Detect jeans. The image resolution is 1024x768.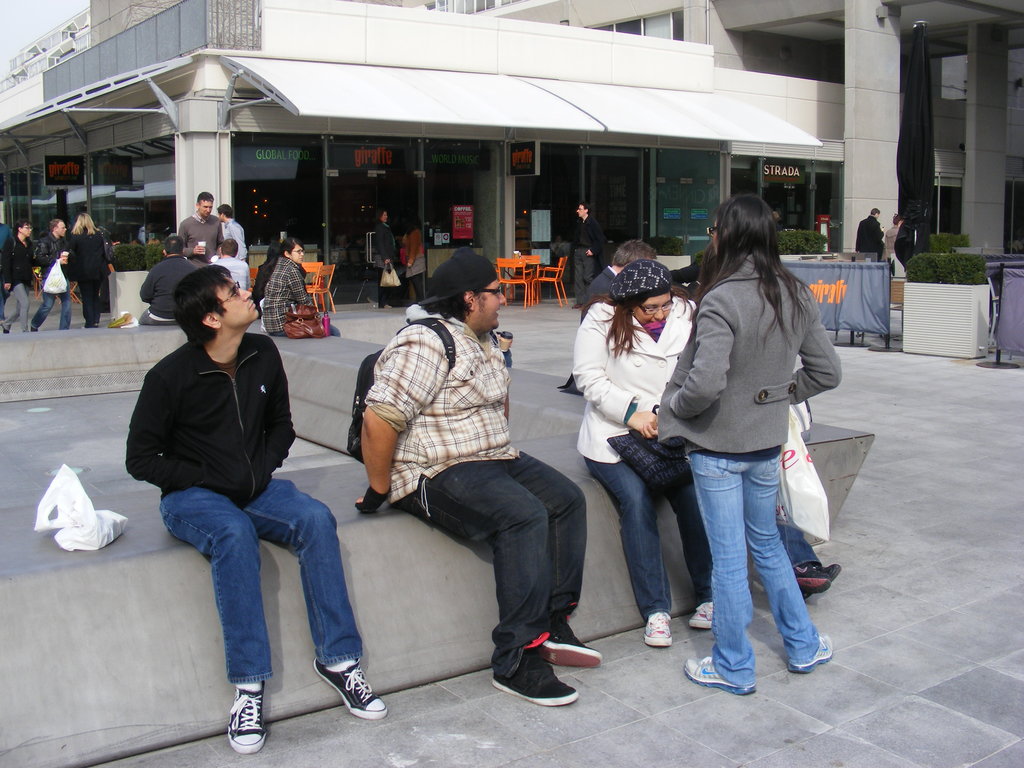
box(657, 442, 826, 691).
